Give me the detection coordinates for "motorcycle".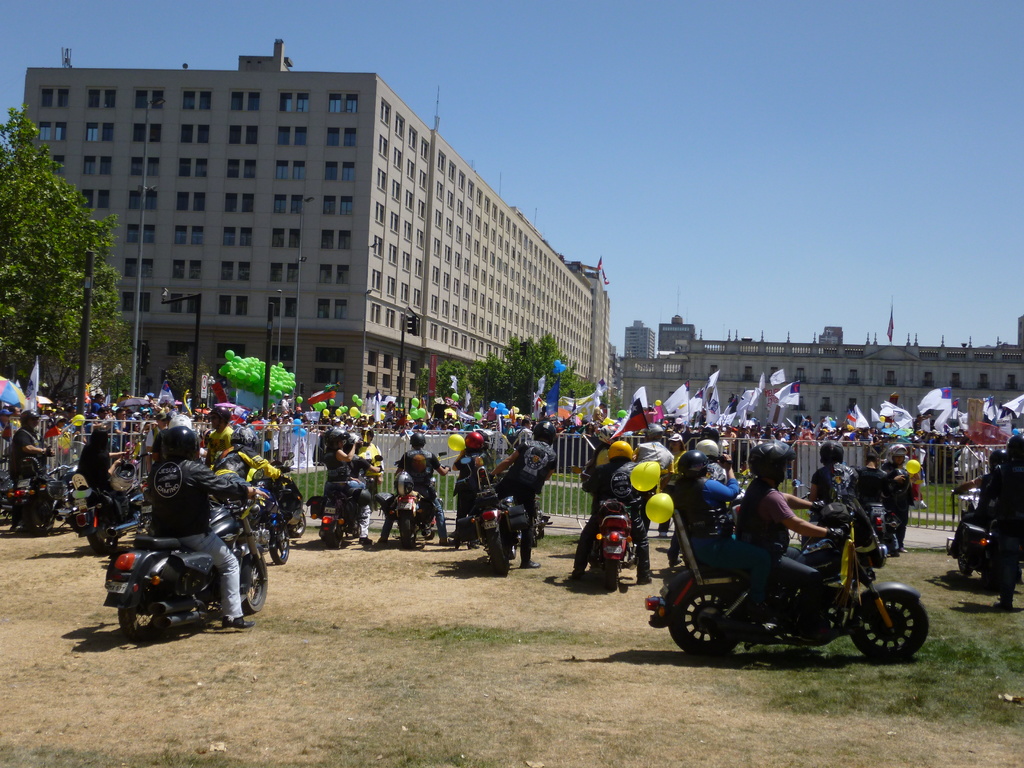
BBox(3, 467, 79, 535).
